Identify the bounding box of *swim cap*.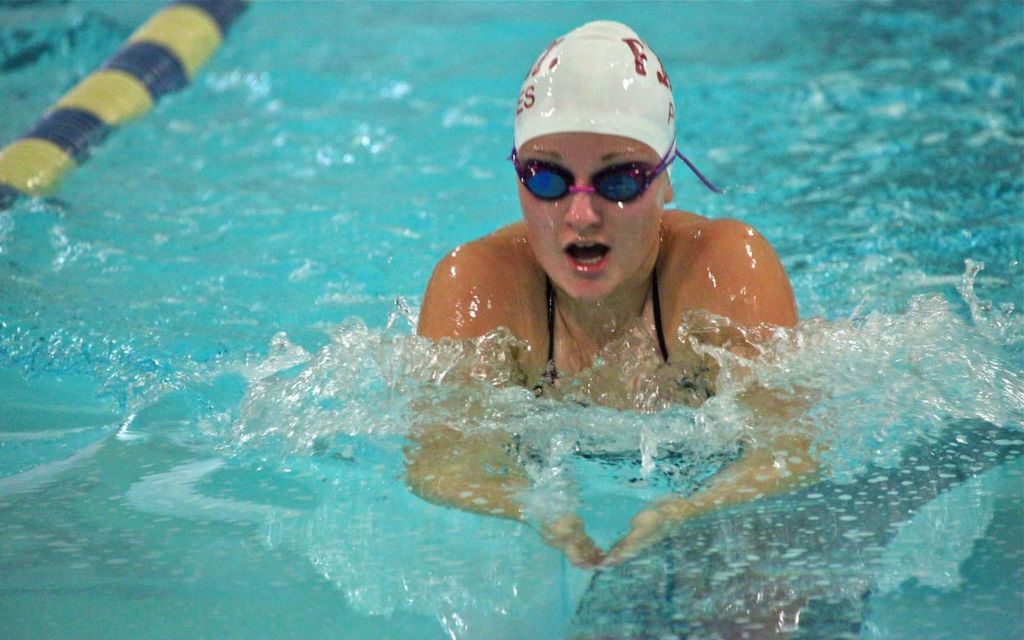
x1=514, y1=19, x2=674, y2=182.
